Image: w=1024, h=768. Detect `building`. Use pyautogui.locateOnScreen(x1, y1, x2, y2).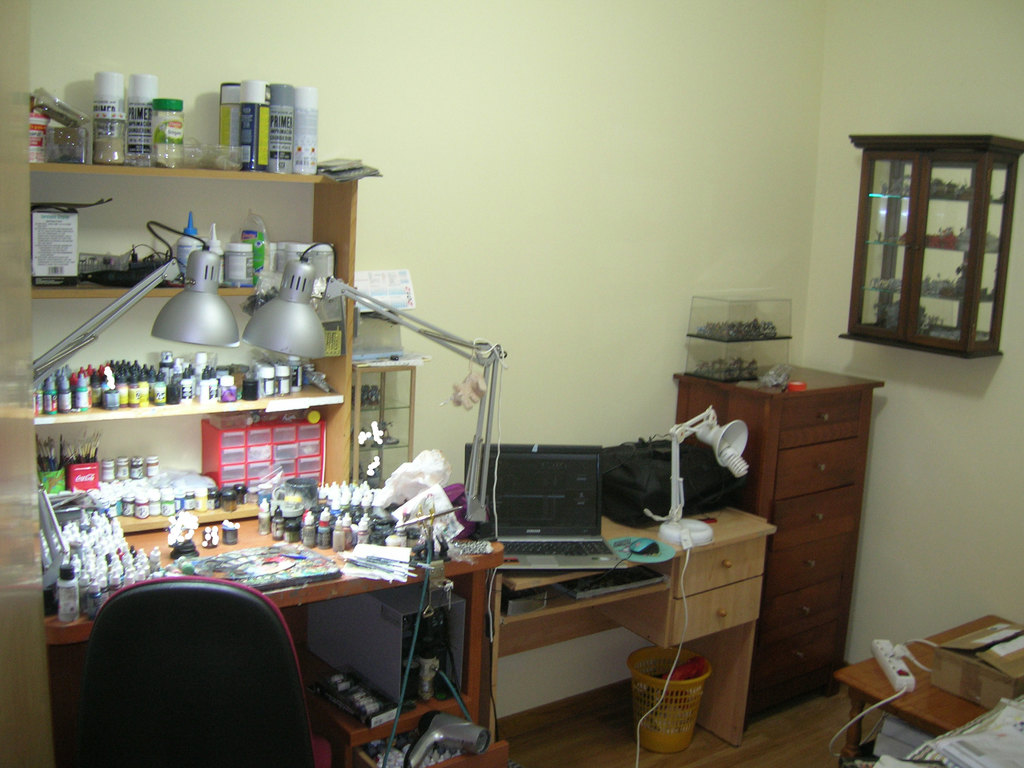
pyautogui.locateOnScreen(0, 0, 1023, 767).
